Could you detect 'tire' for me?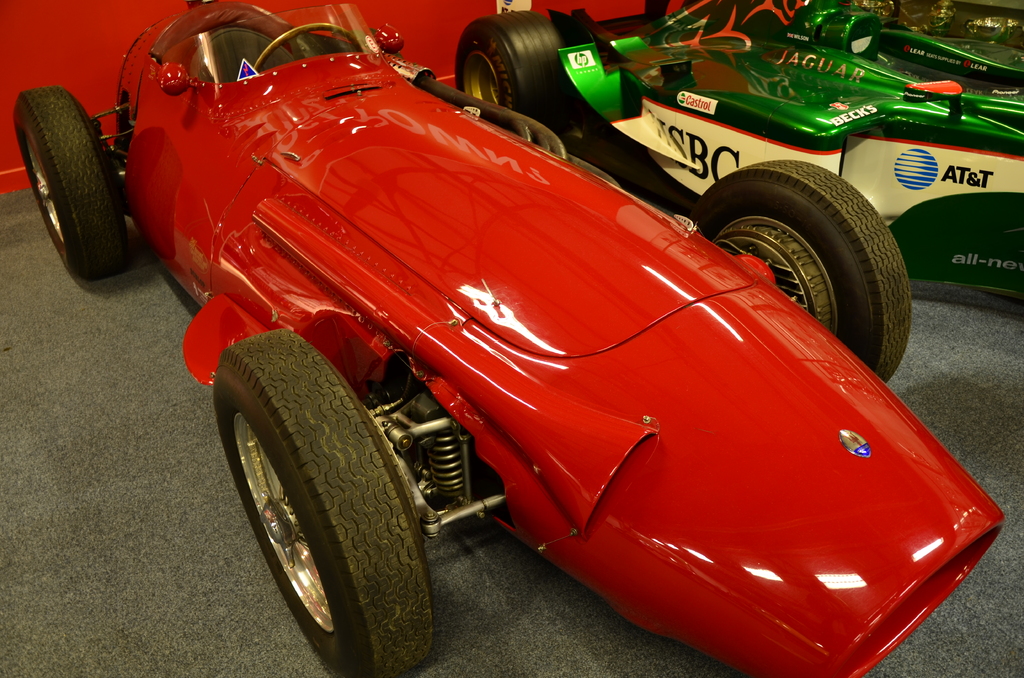
Detection result: (left=454, top=10, right=563, bottom=133).
